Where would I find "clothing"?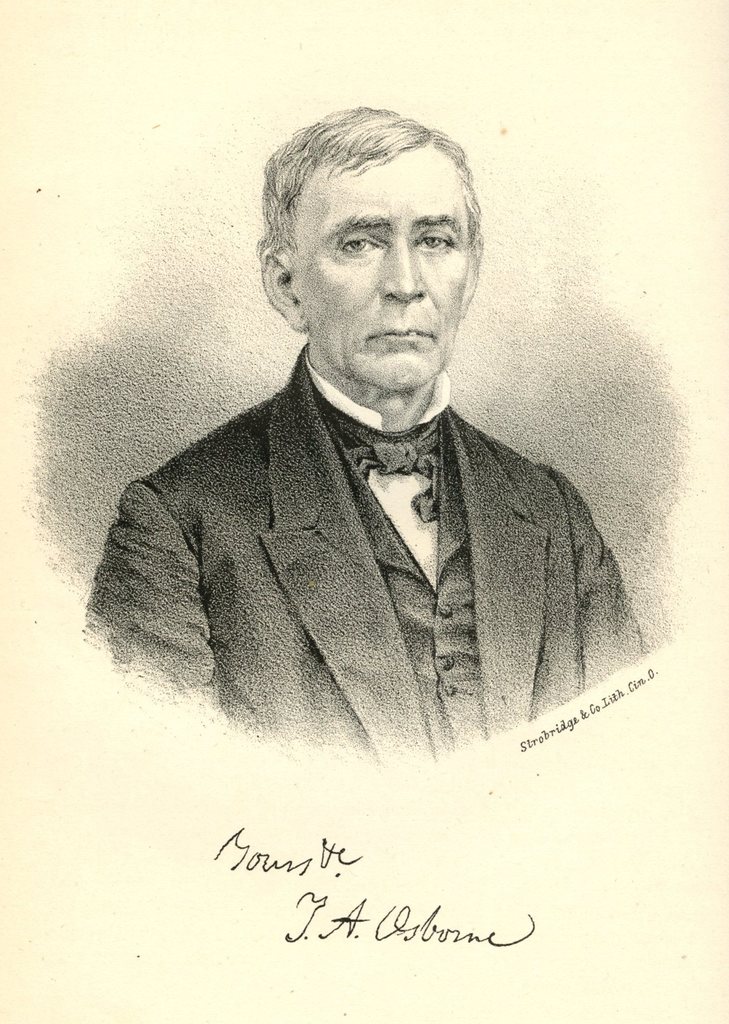
At (left=92, top=332, right=643, bottom=768).
